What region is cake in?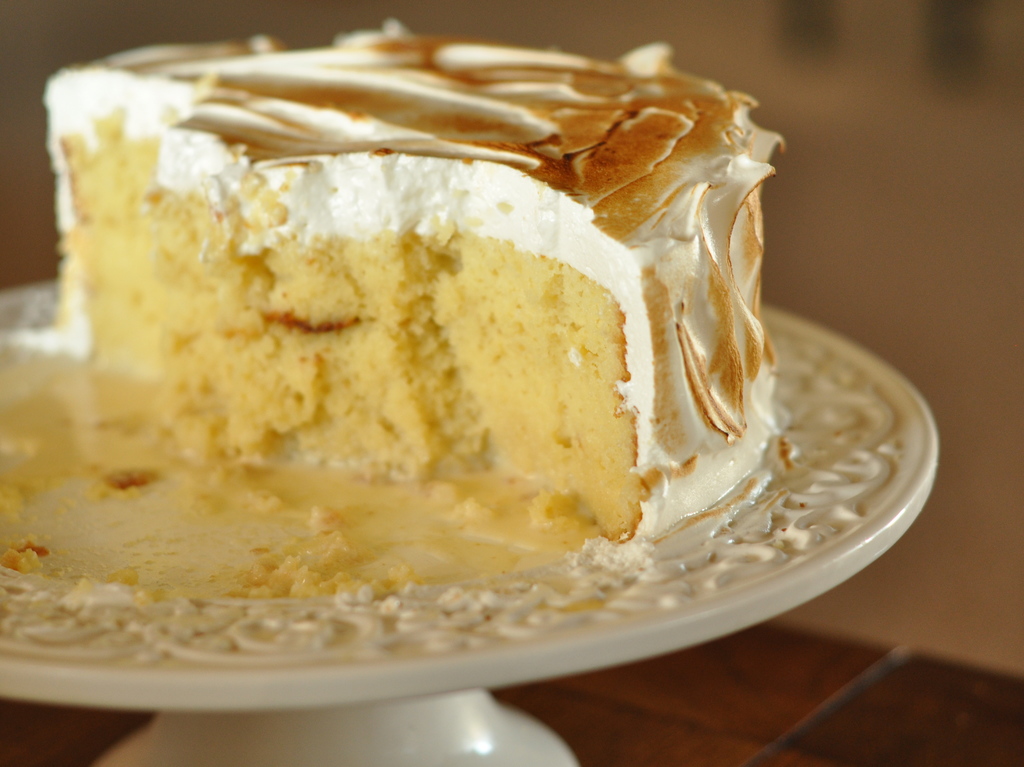
box=[39, 17, 789, 580].
